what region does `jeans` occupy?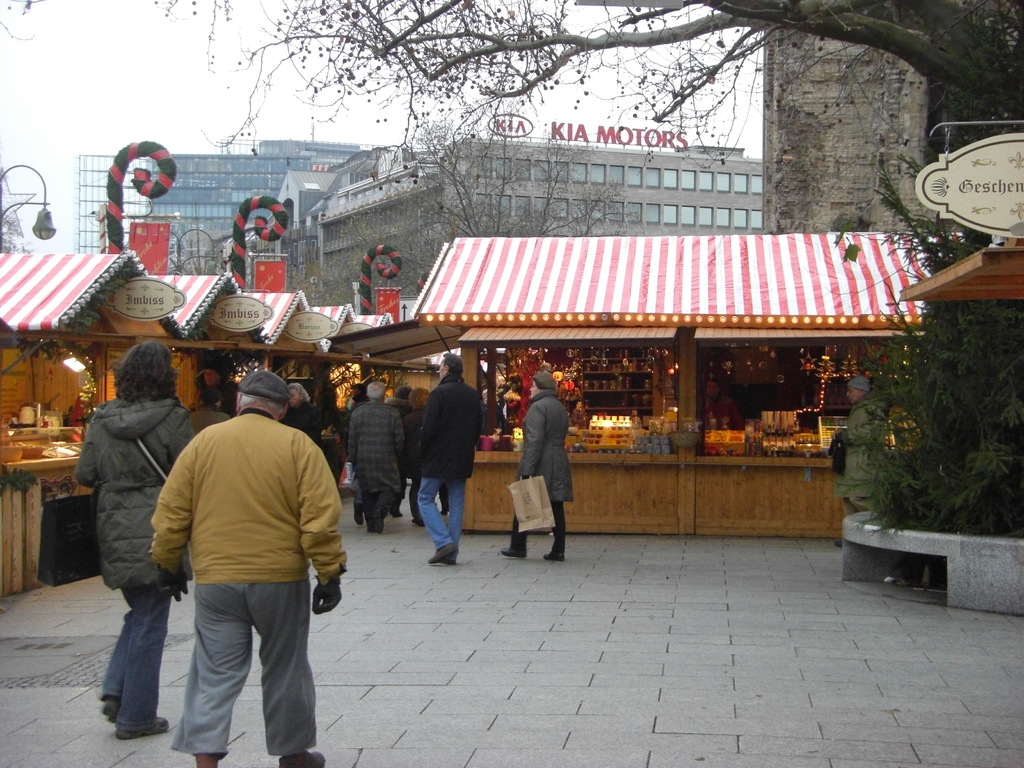
(416,474,477,546).
